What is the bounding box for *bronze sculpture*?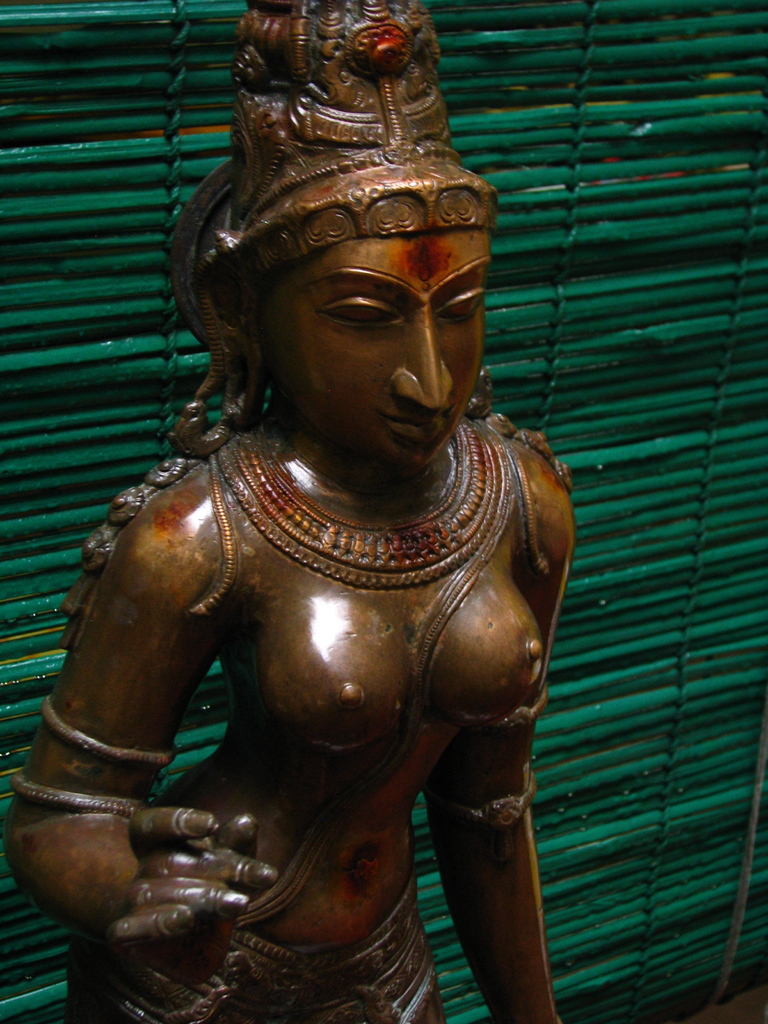
Rect(29, 83, 586, 1003).
